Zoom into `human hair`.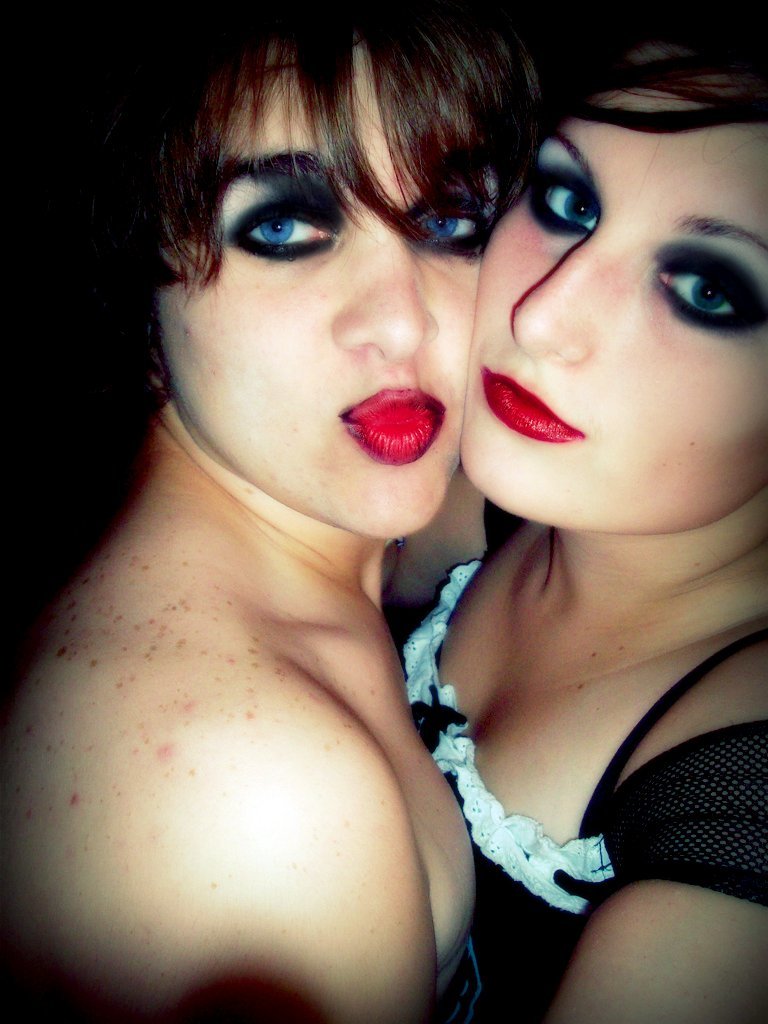
Zoom target: bbox=(557, 0, 767, 139).
